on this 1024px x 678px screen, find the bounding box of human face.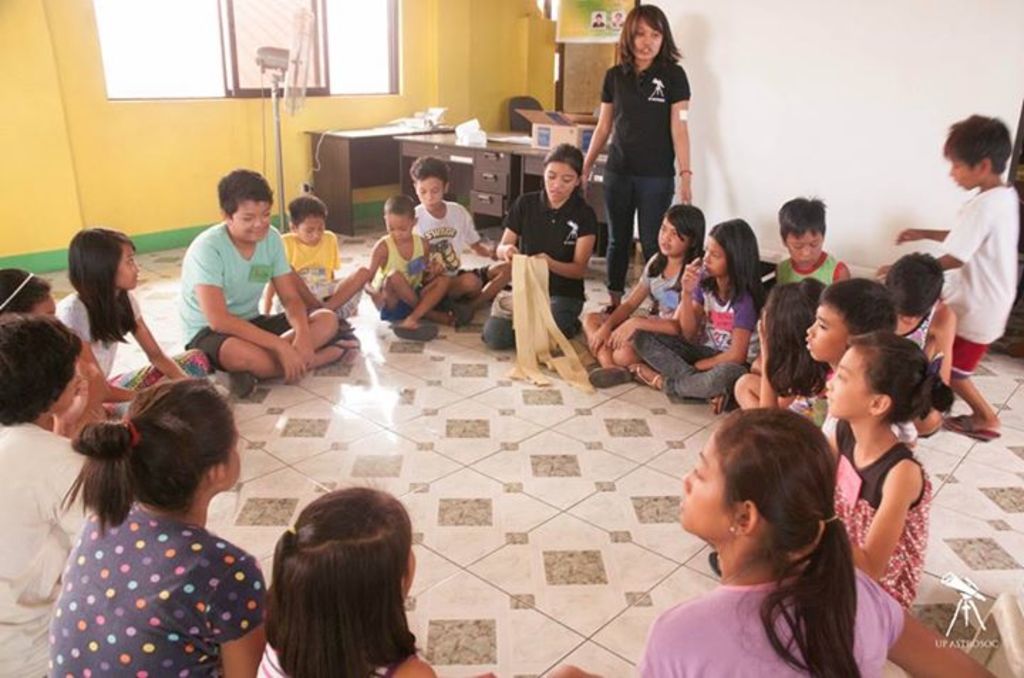
Bounding box: Rect(823, 350, 876, 421).
